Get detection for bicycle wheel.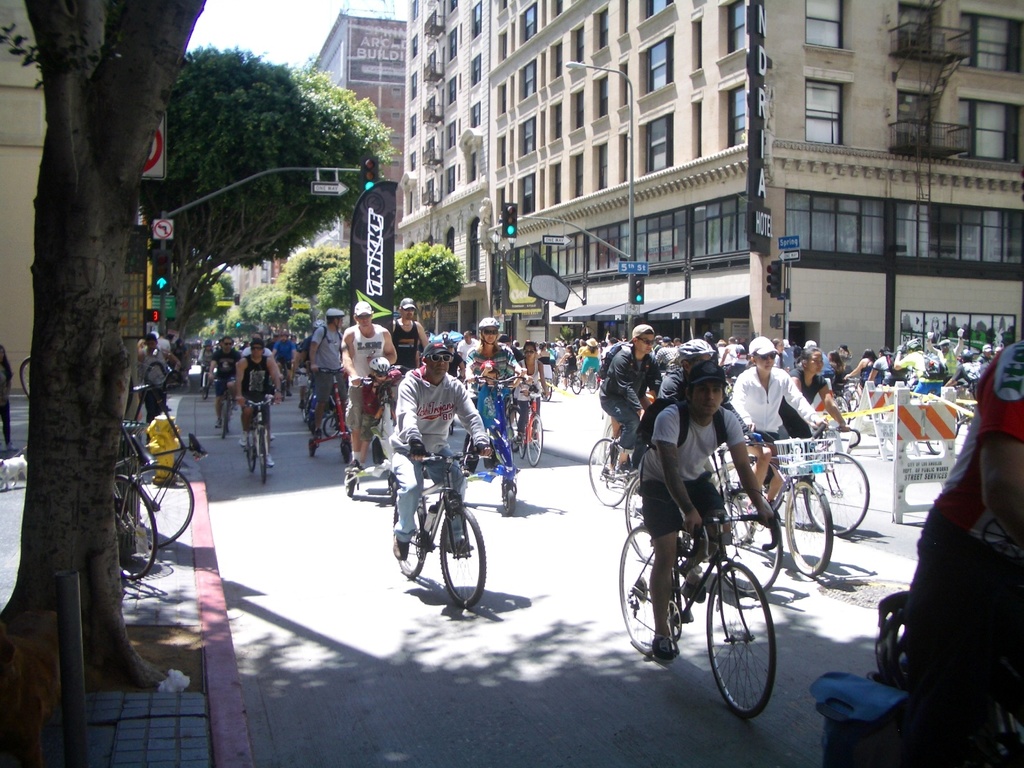
Detection: x1=506, y1=407, x2=528, y2=455.
